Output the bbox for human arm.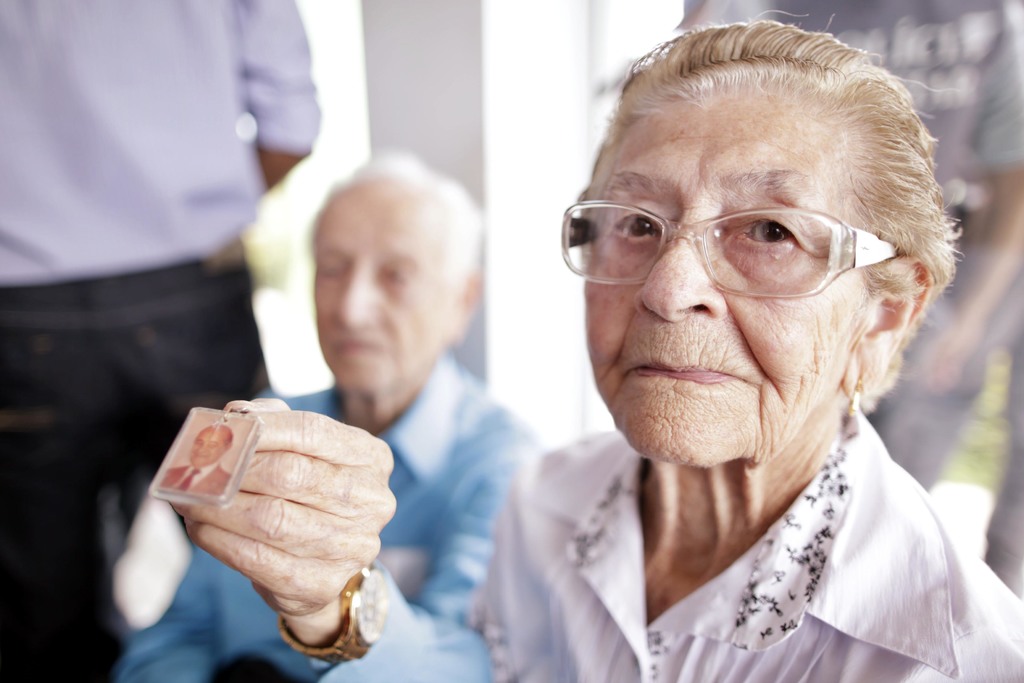
(left=240, top=0, right=325, bottom=191).
